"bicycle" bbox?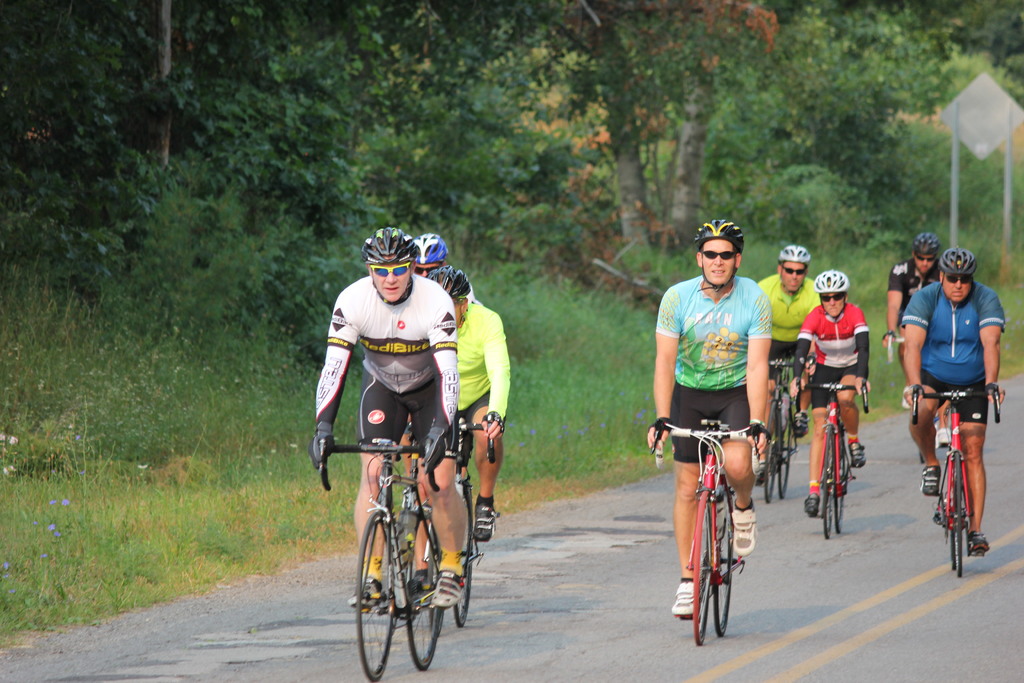
x1=309 y1=434 x2=445 y2=682
